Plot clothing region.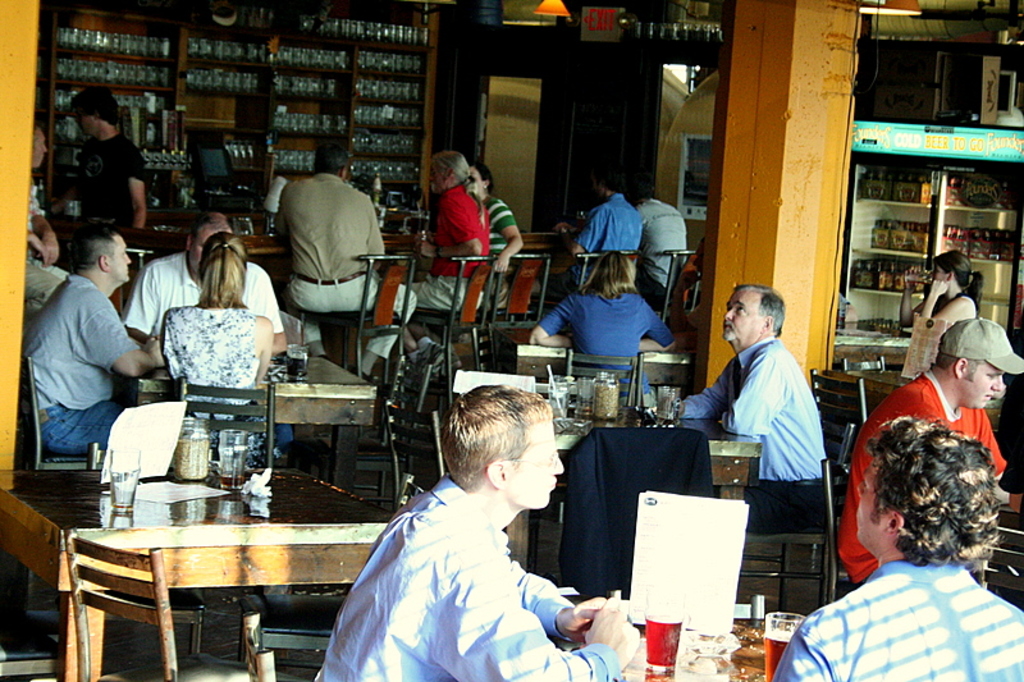
Plotted at [left=769, top=551, right=1023, bottom=681].
